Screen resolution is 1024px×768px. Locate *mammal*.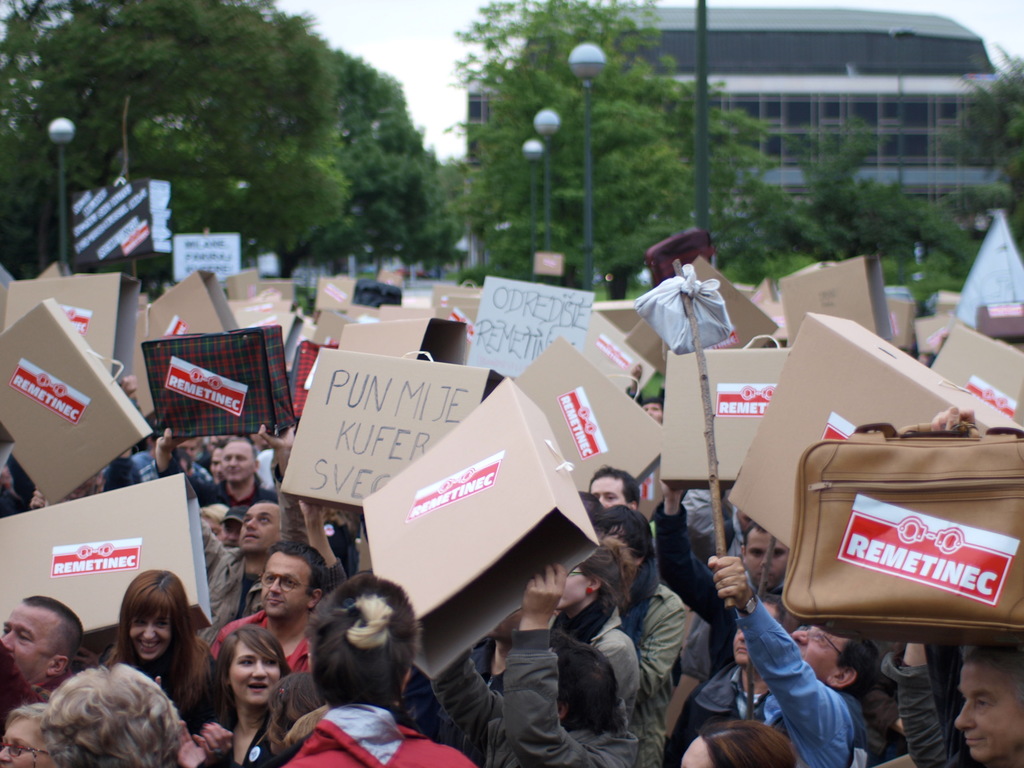
{"x1": 177, "y1": 620, "x2": 295, "y2": 751}.
